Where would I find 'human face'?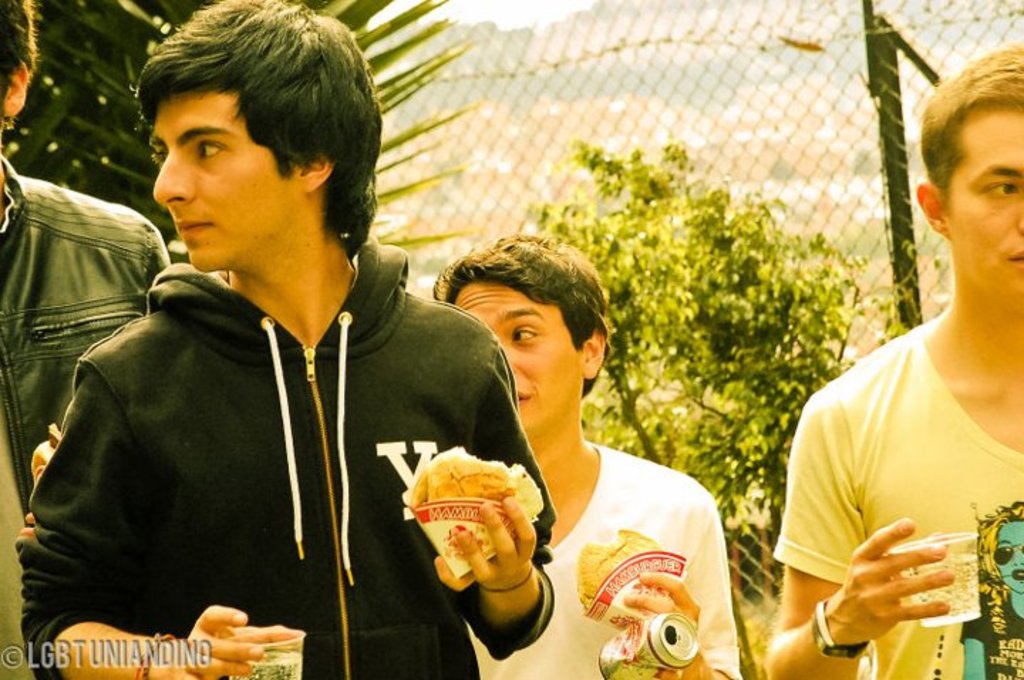
At <box>455,277,587,431</box>.
